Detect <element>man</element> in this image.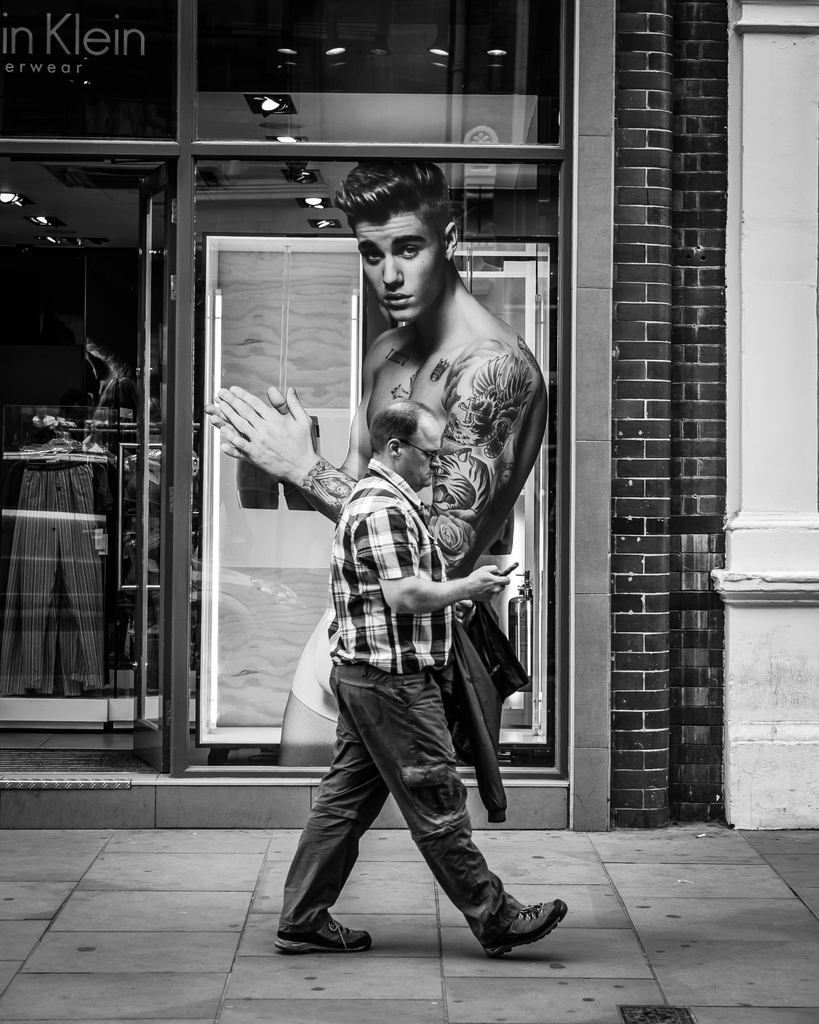
Detection: x1=274, y1=401, x2=567, y2=954.
